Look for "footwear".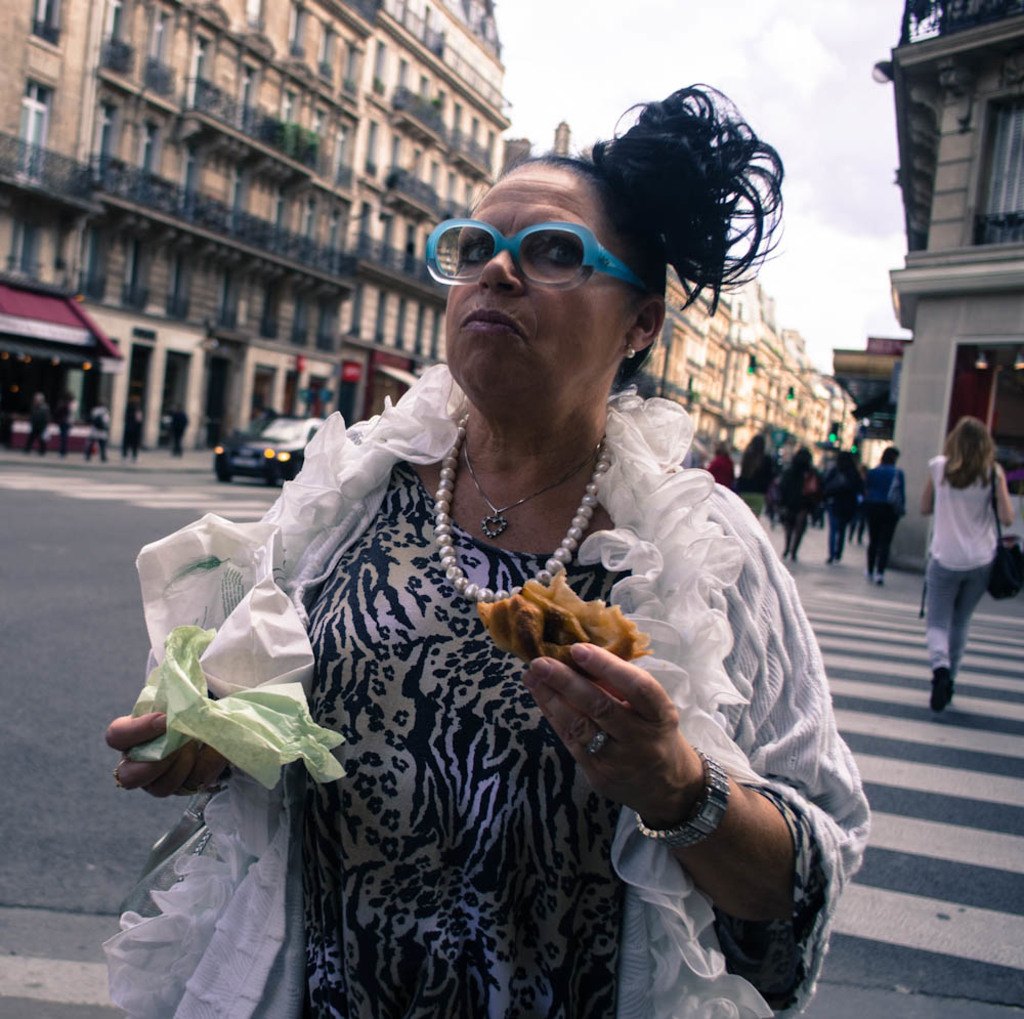
Found: (878,584,888,587).
